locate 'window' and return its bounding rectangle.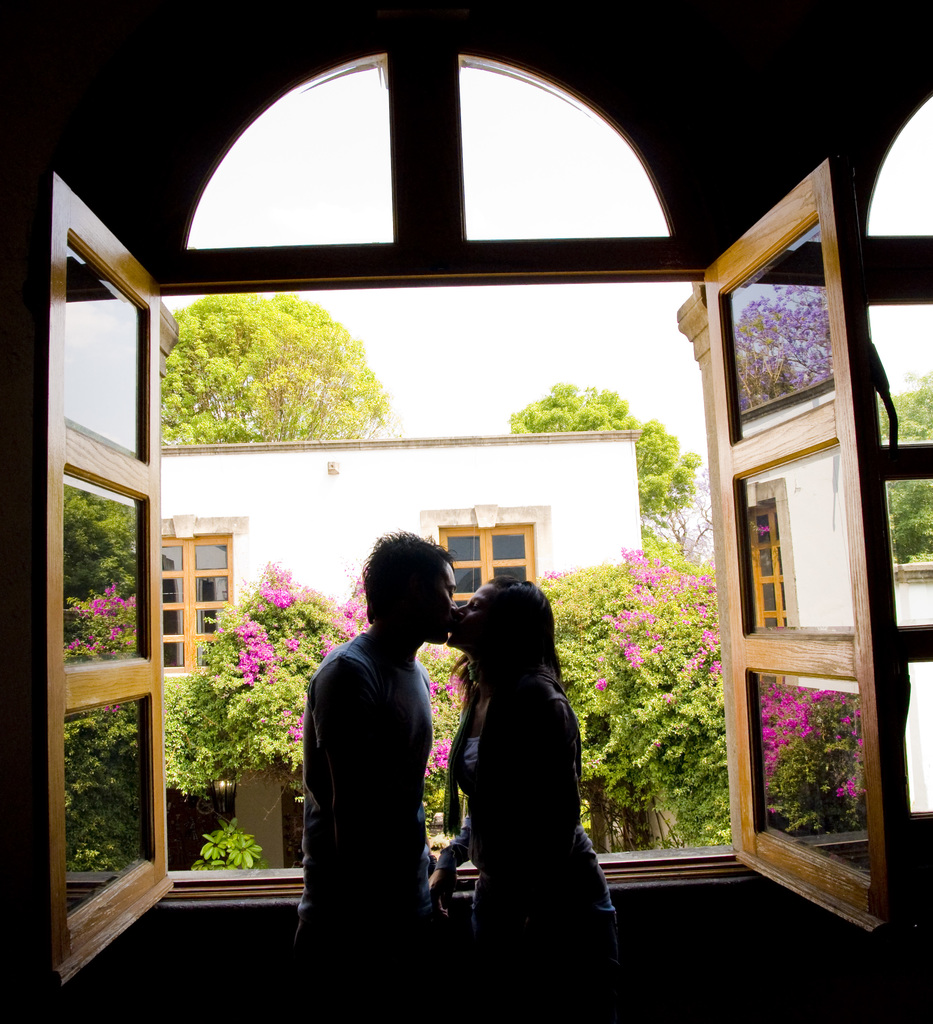
crop(420, 502, 557, 621).
